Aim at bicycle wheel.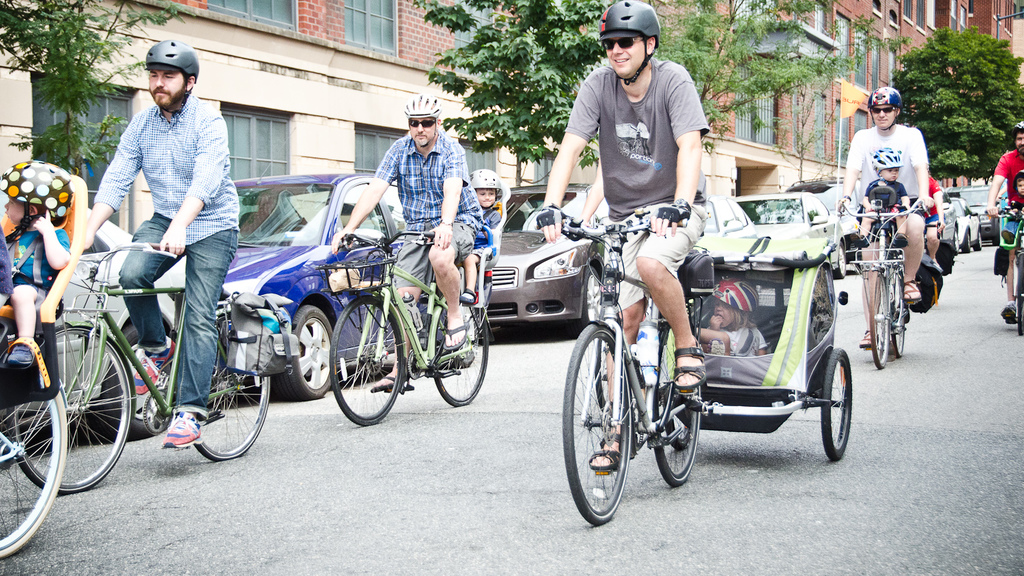
Aimed at crop(1014, 248, 1023, 334).
